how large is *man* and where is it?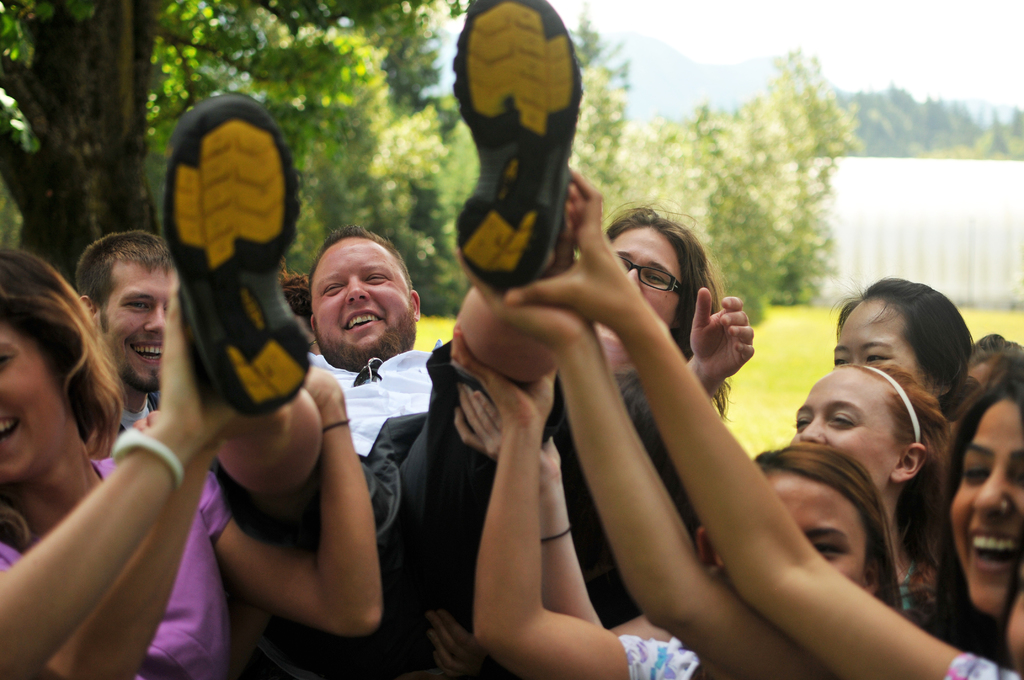
Bounding box: locate(68, 229, 178, 447).
